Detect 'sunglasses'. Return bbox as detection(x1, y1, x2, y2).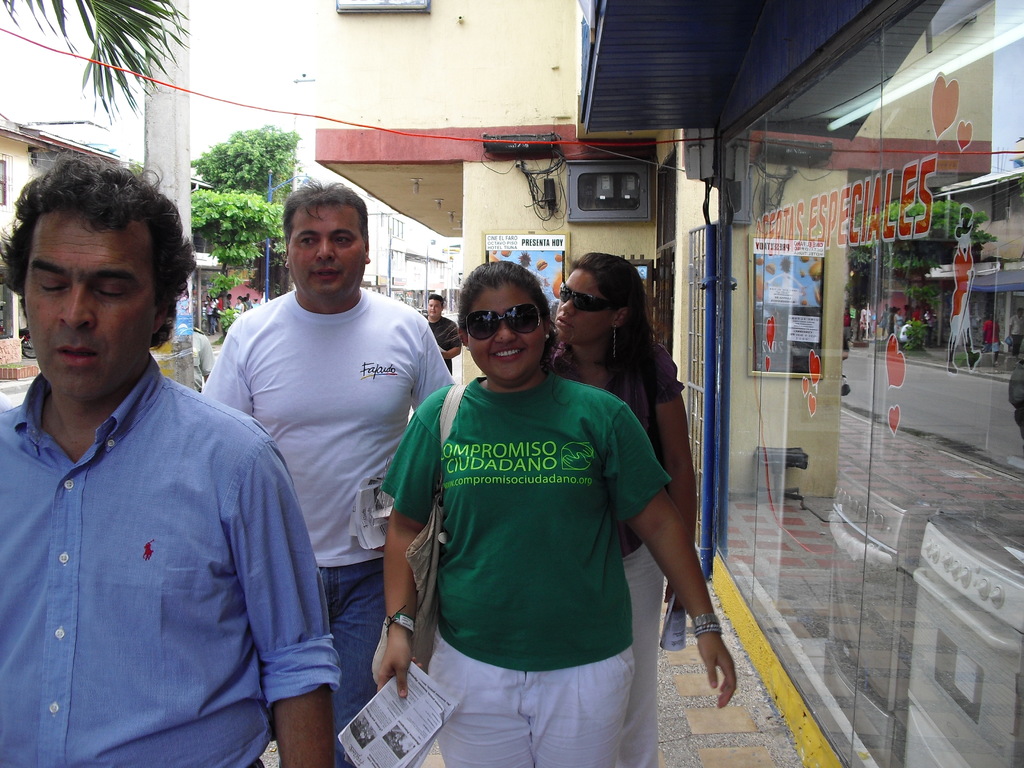
detection(549, 284, 616, 321).
